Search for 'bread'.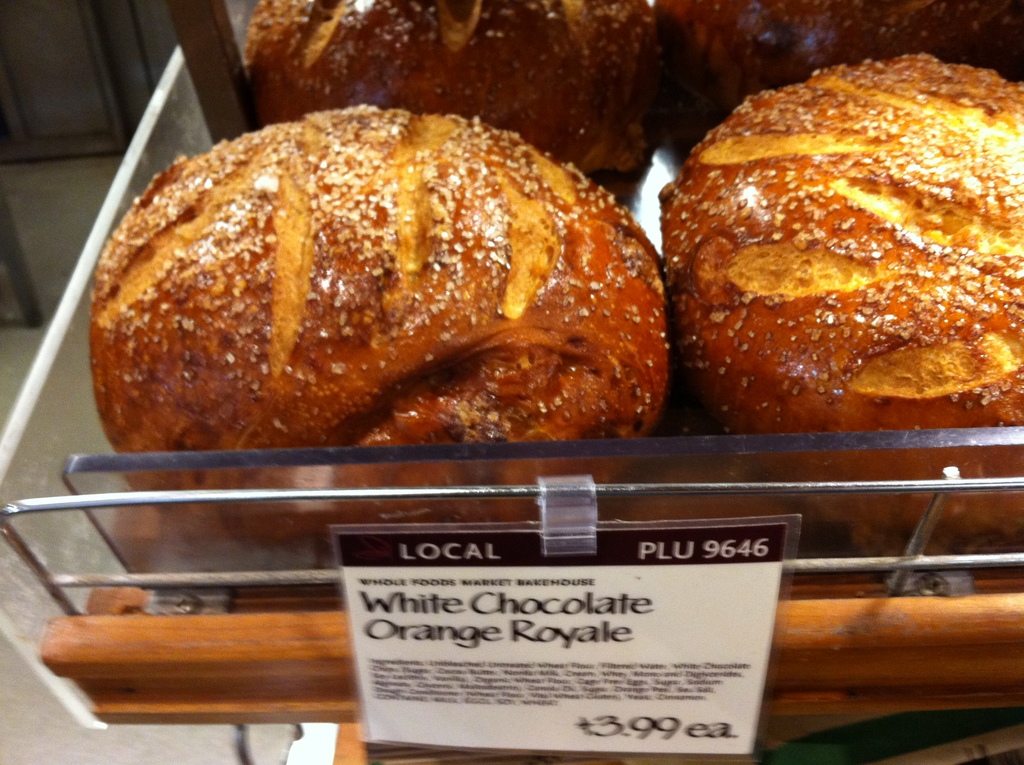
Found at rect(237, 0, 659, 168).
